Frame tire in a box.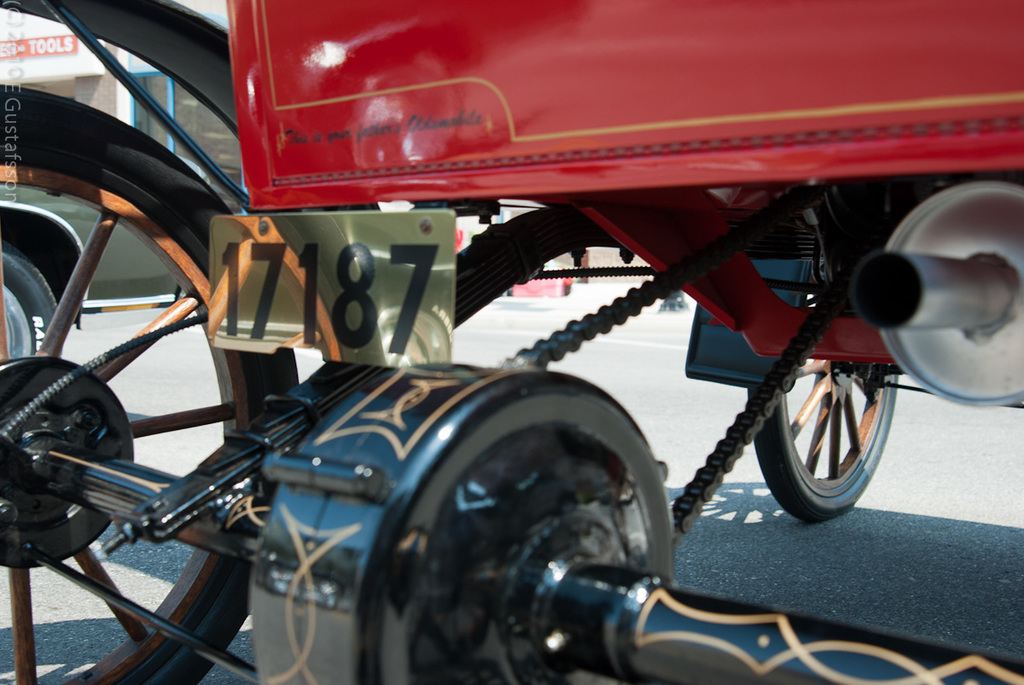
select_region(0, 80, 302, 684).
